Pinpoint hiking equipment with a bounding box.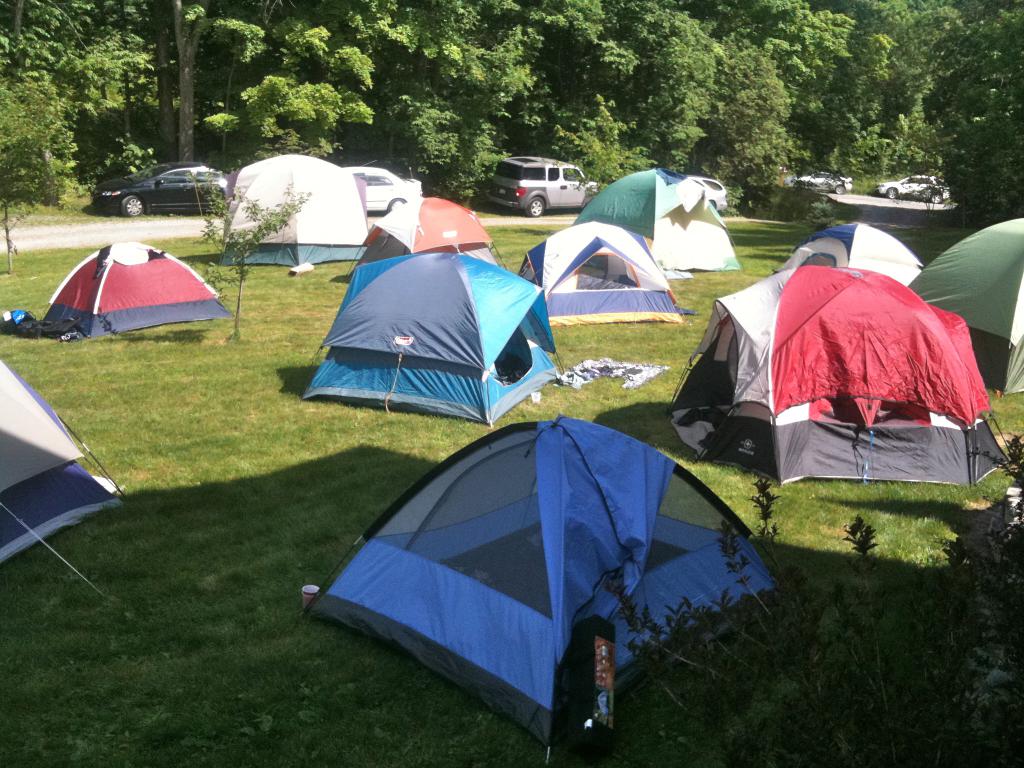
<box>661,265,1017,487</box>.
